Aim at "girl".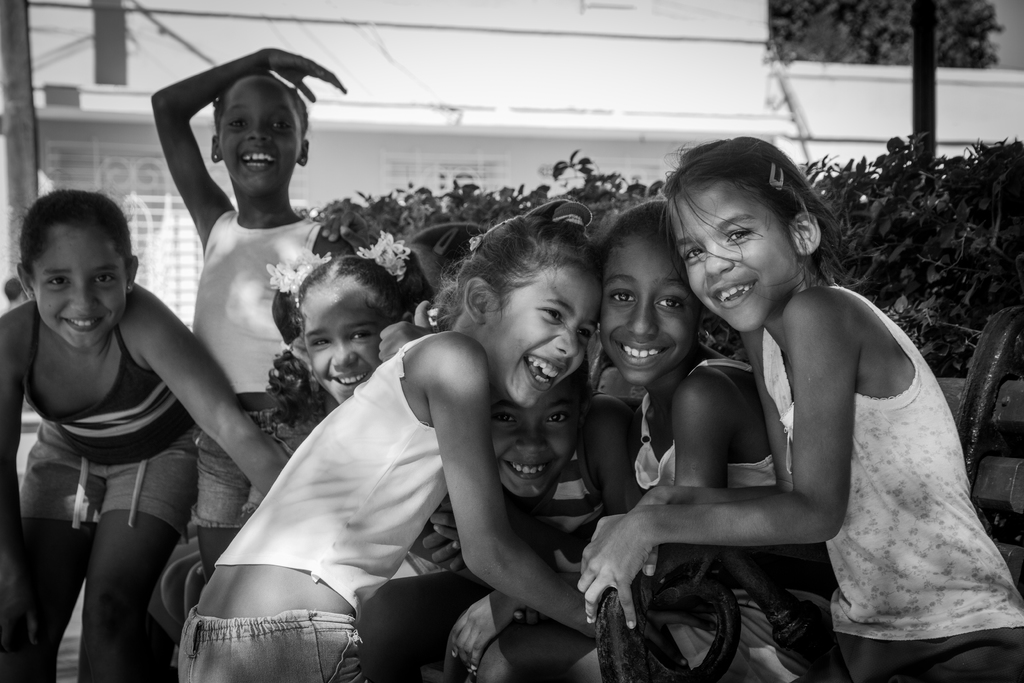
Aimed at BBox(0, 170, 289, 680).
